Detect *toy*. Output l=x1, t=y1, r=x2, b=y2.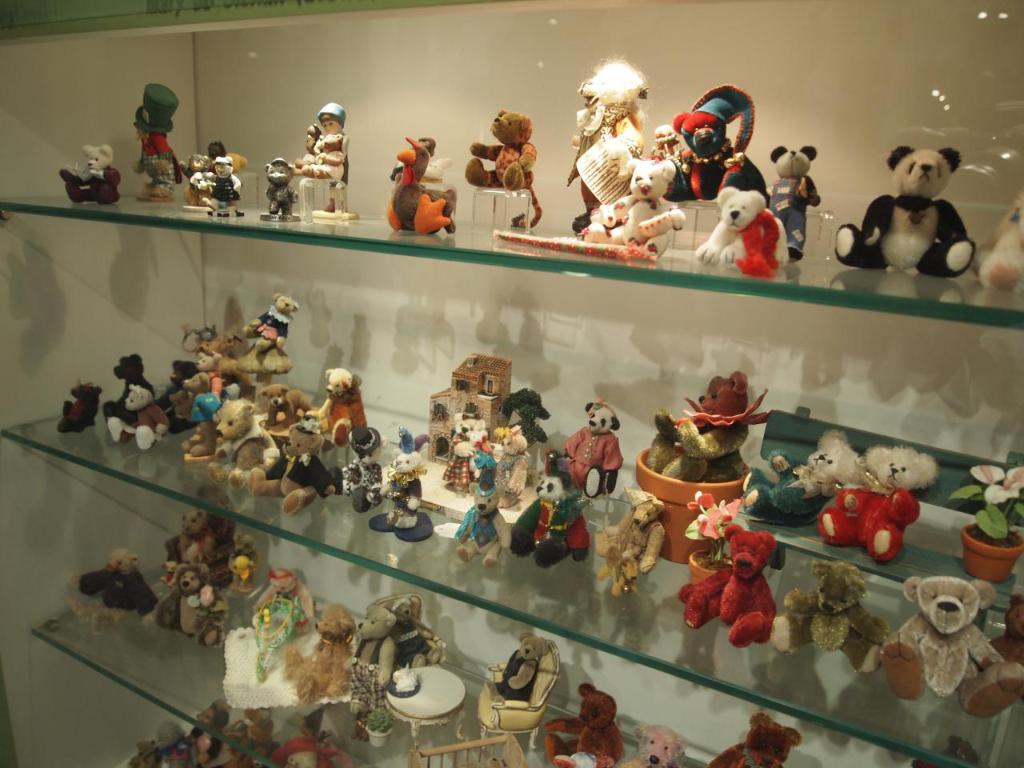
l=623, t=722, r=686, b=767.
